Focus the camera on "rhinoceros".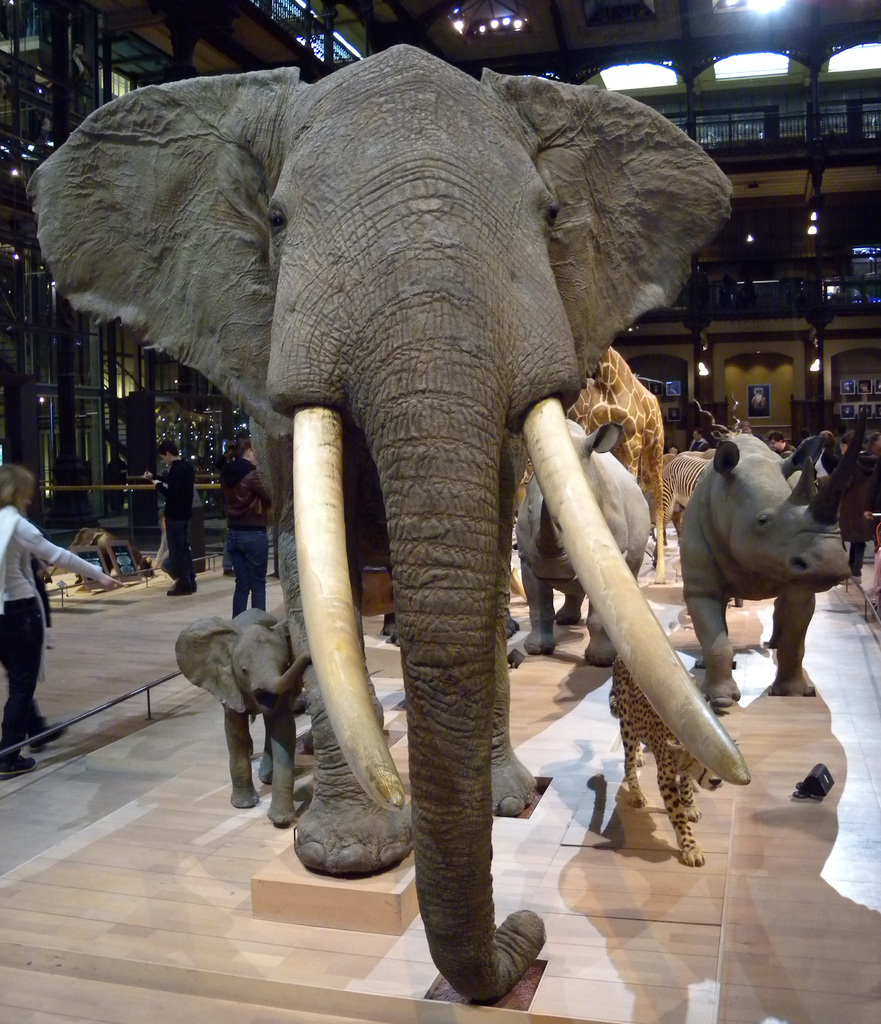
Focus region: <region>681, 415, 869, 710</region>.
